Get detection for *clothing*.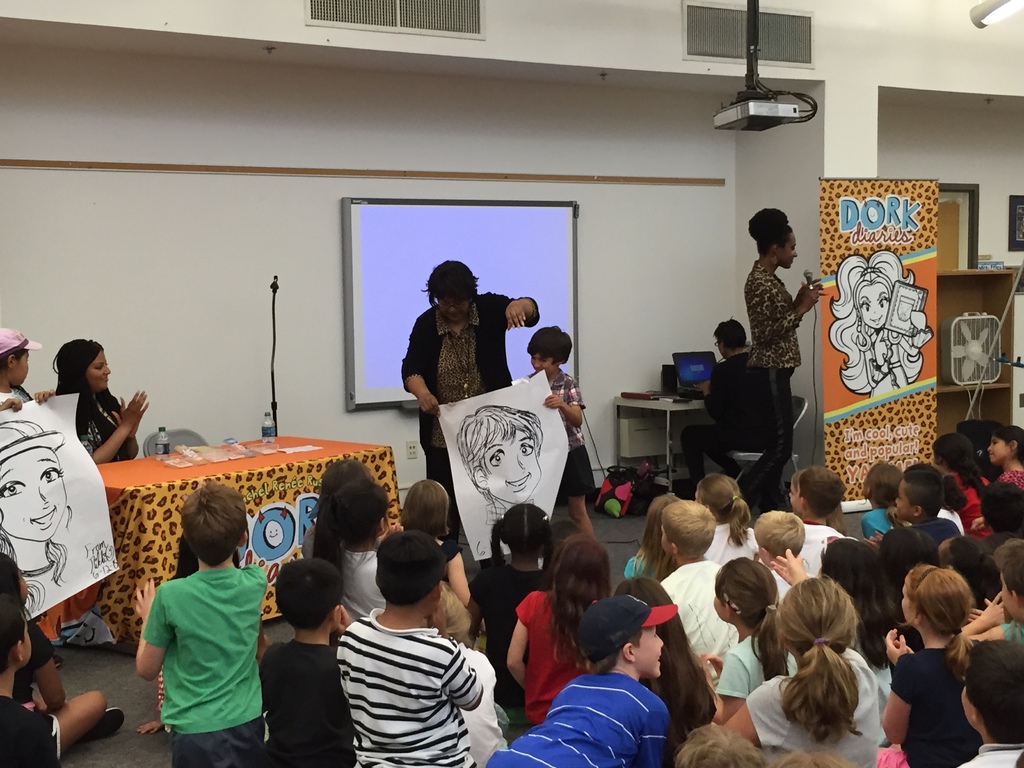
Detection: bbox=(747, 648, 887, 767).
